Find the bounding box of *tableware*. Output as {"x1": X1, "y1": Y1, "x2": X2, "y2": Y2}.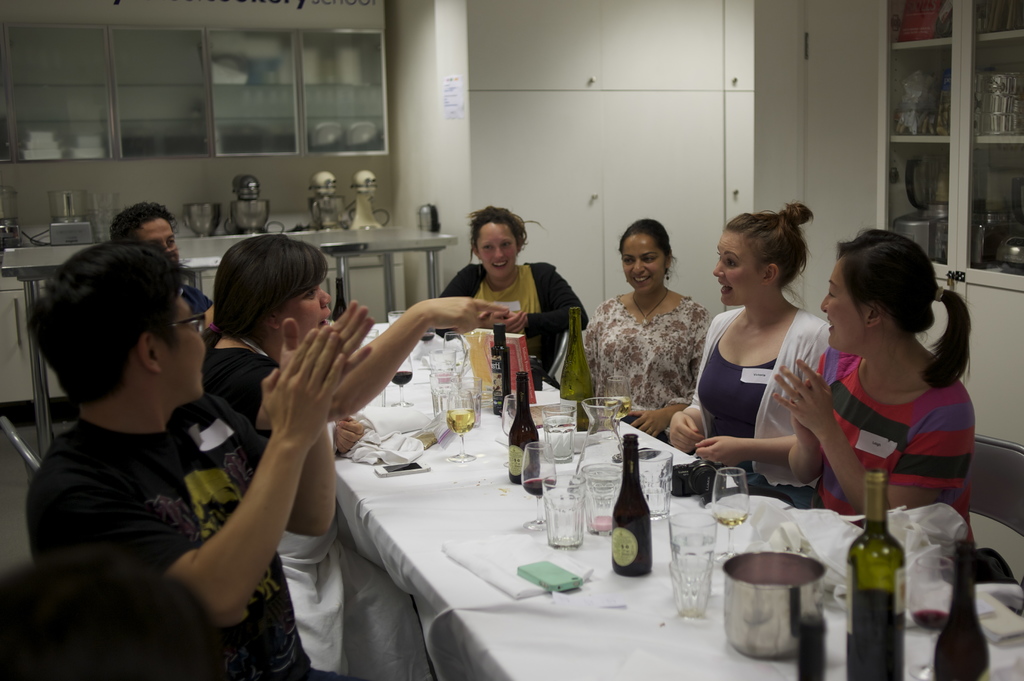
{"x1": 361, "y1": 328, "x2": 381, "y2": 347}.
